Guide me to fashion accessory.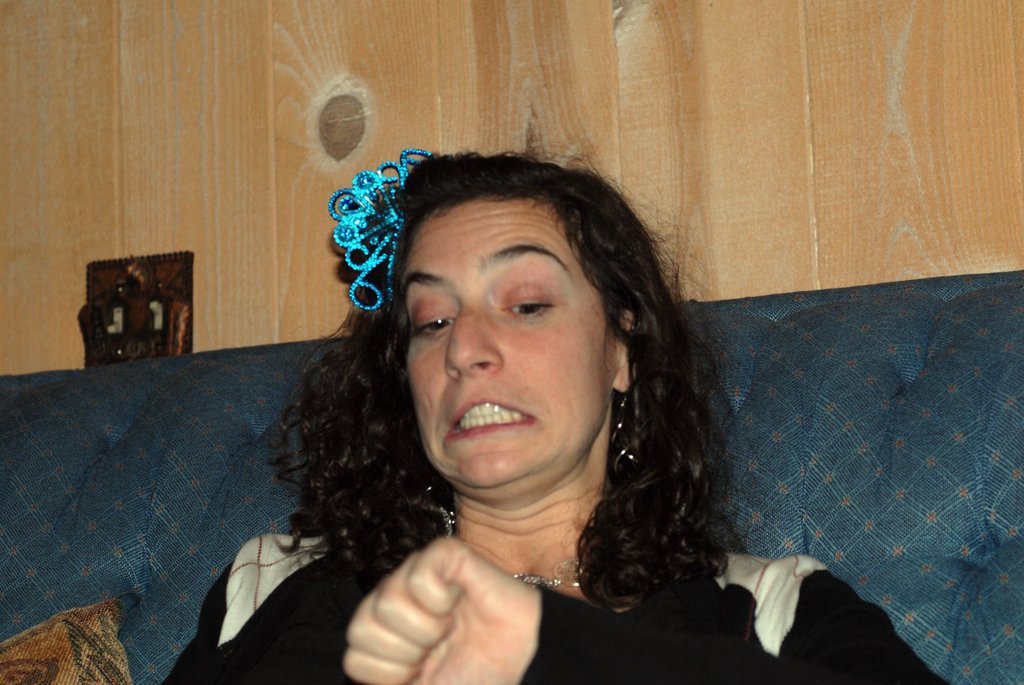
Guidance: (609, 383, 638, 466).
